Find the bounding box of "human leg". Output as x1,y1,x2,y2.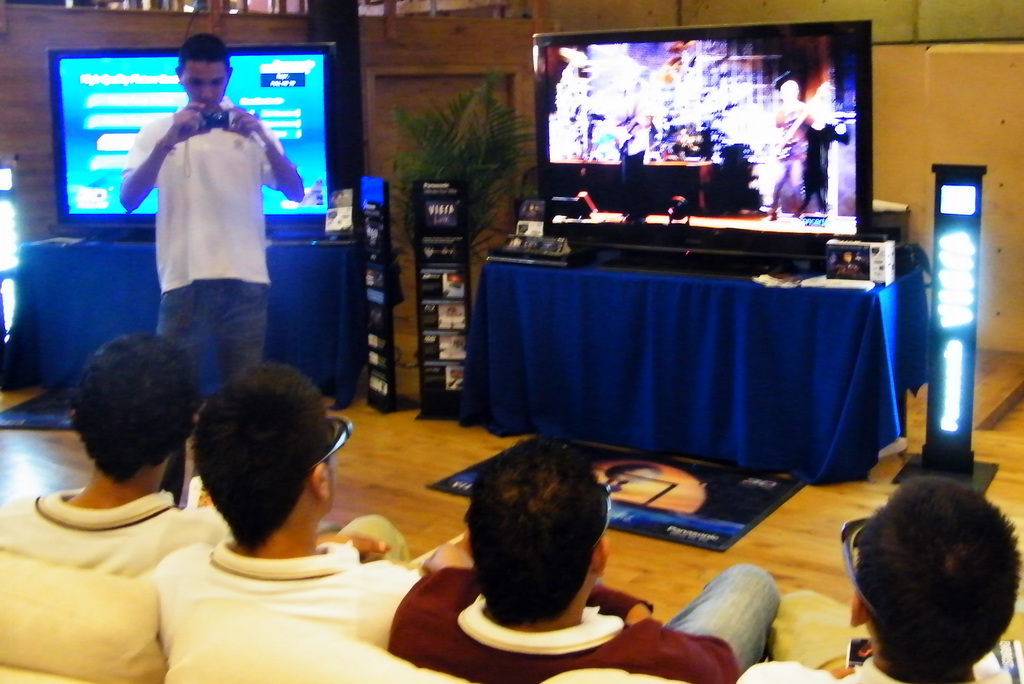
214,255,268,389.
